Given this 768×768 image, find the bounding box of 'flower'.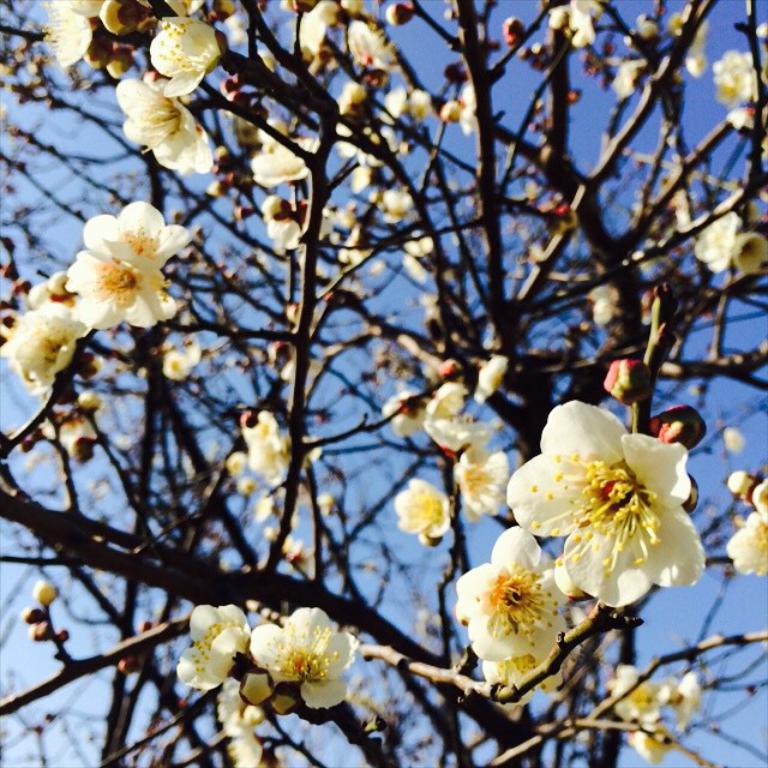
(64,242,170,325).
